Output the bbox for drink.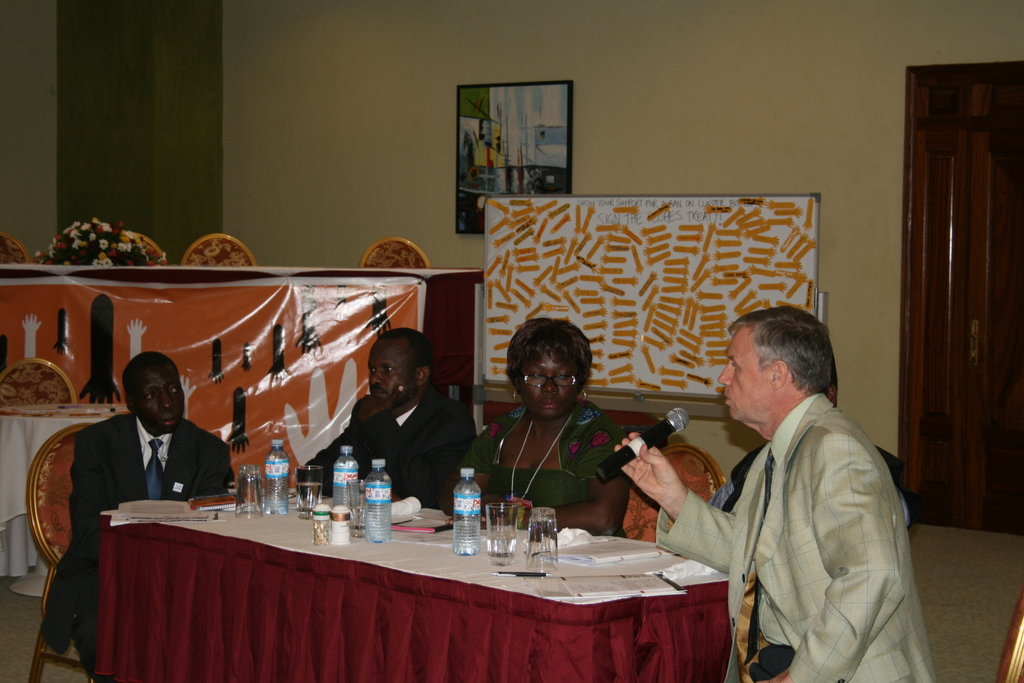
pyautogui.locateOnScreen(296, 481, 322, 520).
